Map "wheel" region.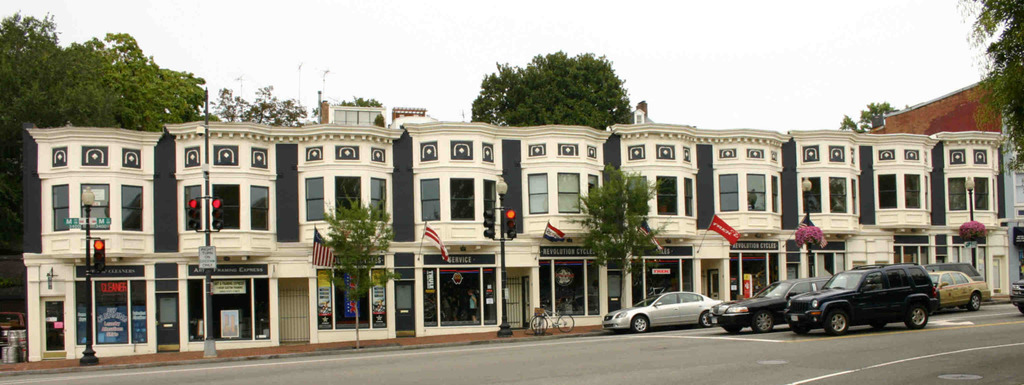
Mapped to [968,292,981,312].
